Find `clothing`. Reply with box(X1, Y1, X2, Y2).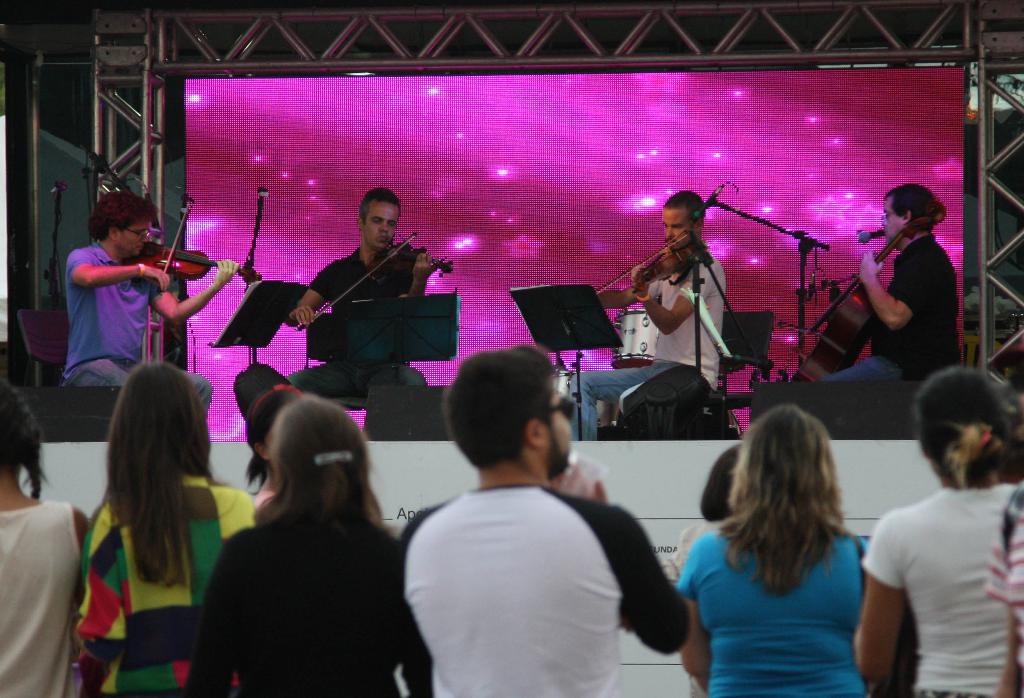
box(862, 482, 1020, 697).
